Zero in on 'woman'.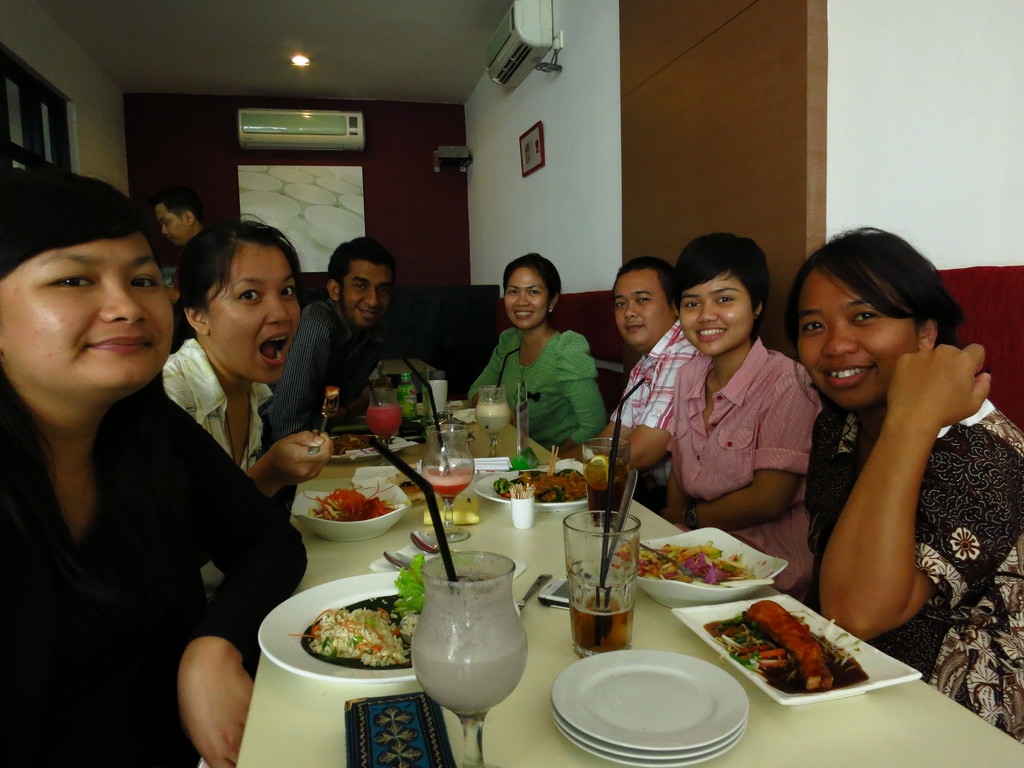
Zeroed in: <bbox>794, 228, 1023, 745</bbox>.
